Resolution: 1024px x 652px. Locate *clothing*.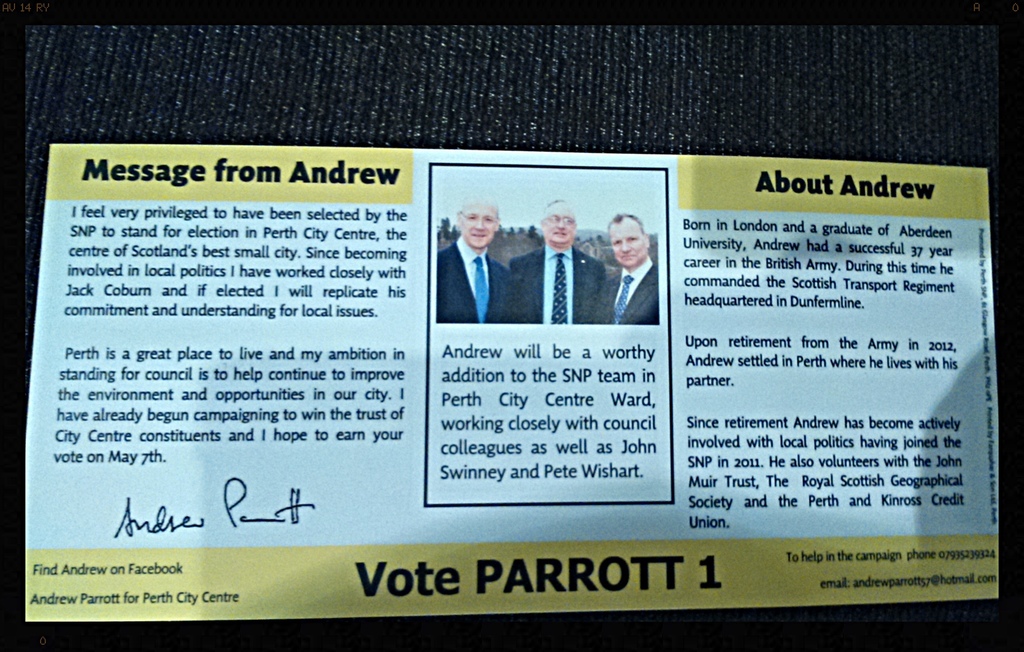
(540,215,596,334).
